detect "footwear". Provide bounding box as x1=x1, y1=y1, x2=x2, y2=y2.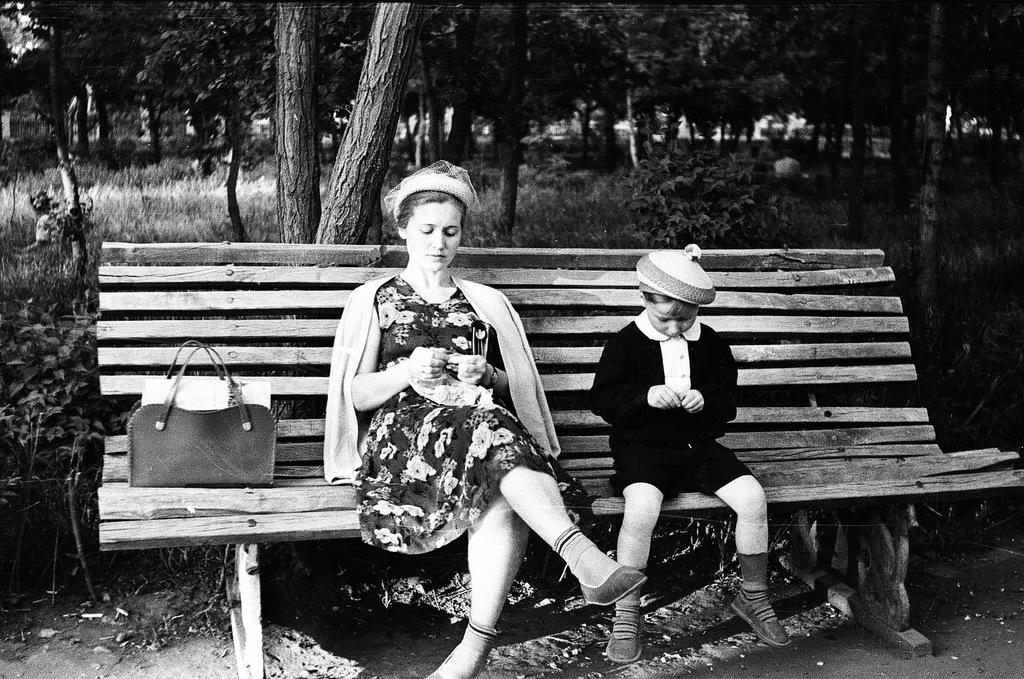
x1=425, y1=647, x2=487, y2=678.
